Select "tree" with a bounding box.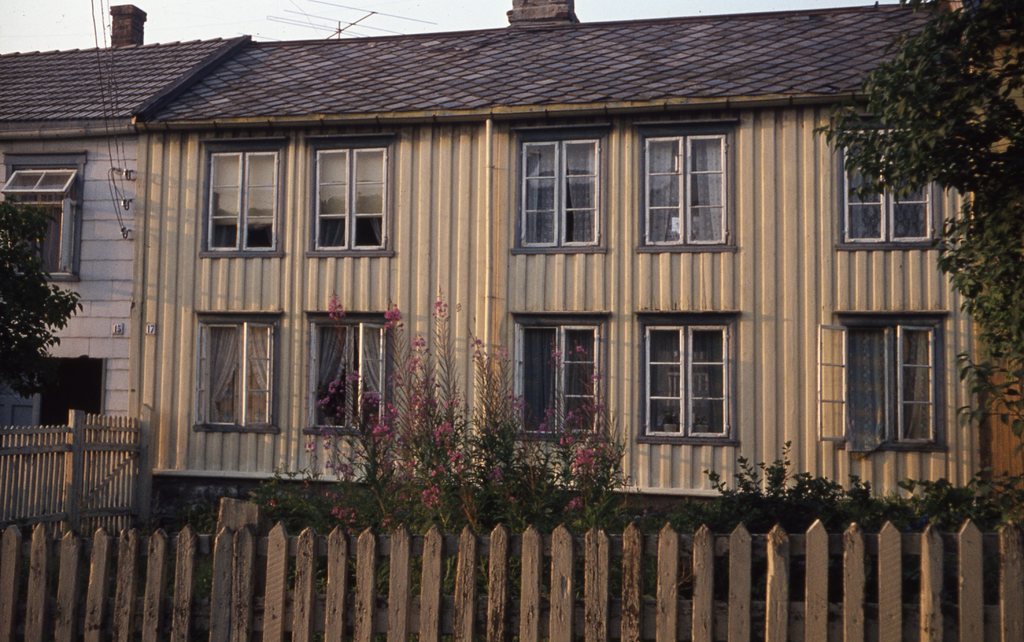
(815,0,1023,483).
